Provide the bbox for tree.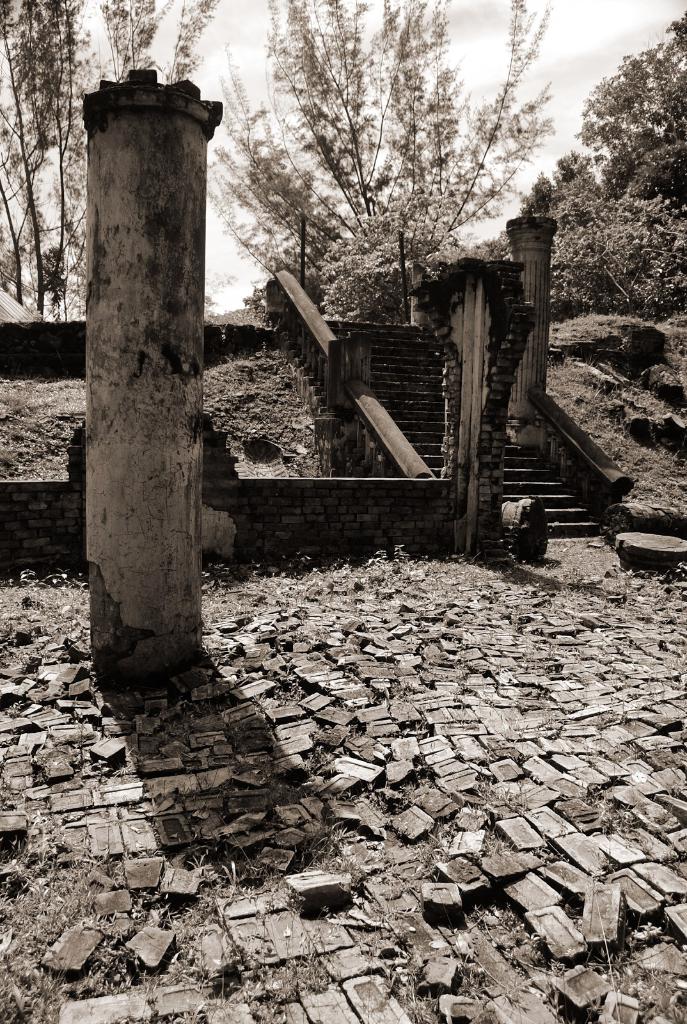
box=[572, 1, 686, 219].
